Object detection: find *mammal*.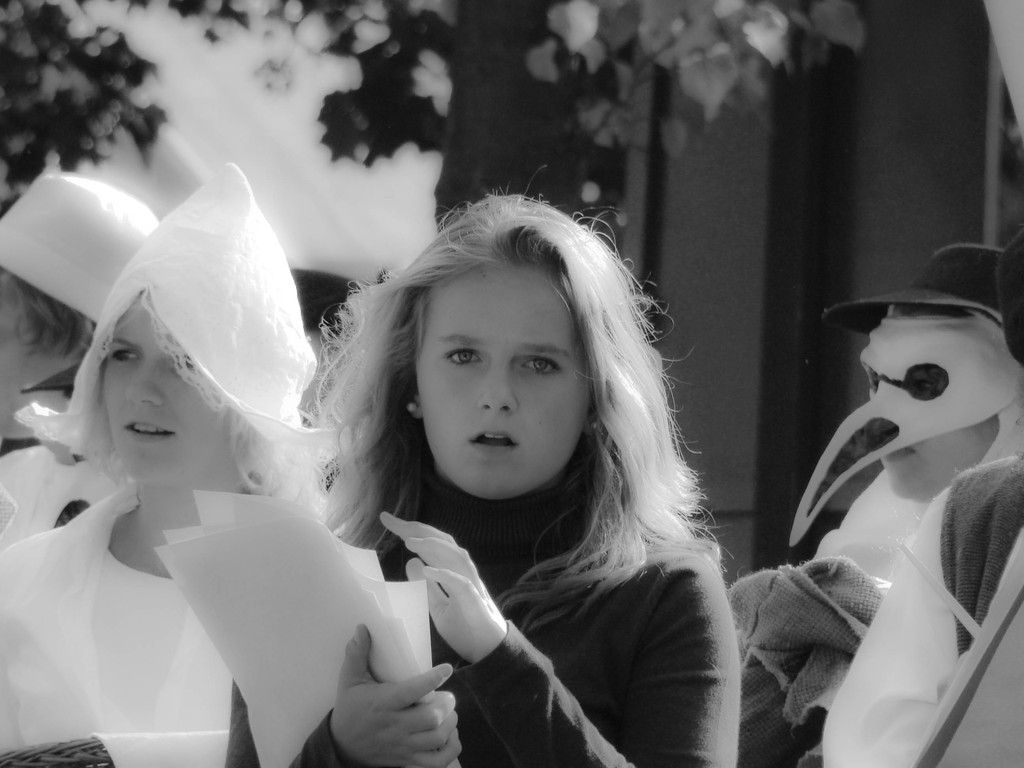
BBox(0, 166, 163, 457).
